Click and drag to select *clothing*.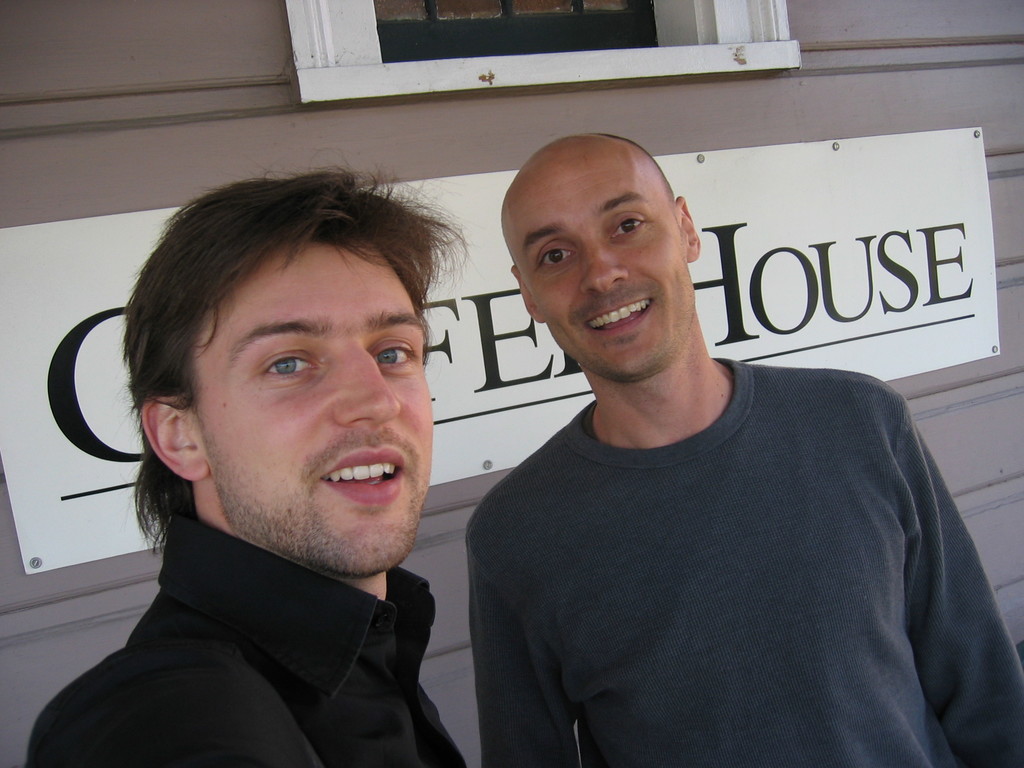
Selection: {"x1": 15, "y1": 507, "x2": 481, "y2": 767}.
